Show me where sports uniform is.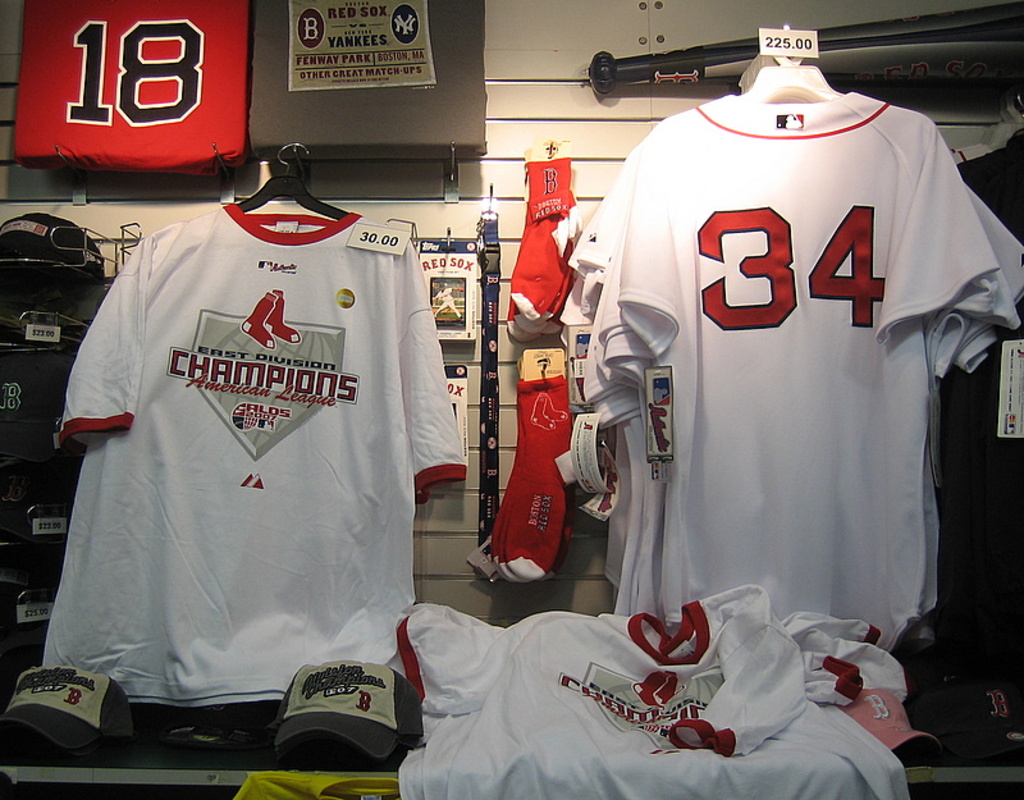
sports uniform is at box(29, 184, 481, 728).
